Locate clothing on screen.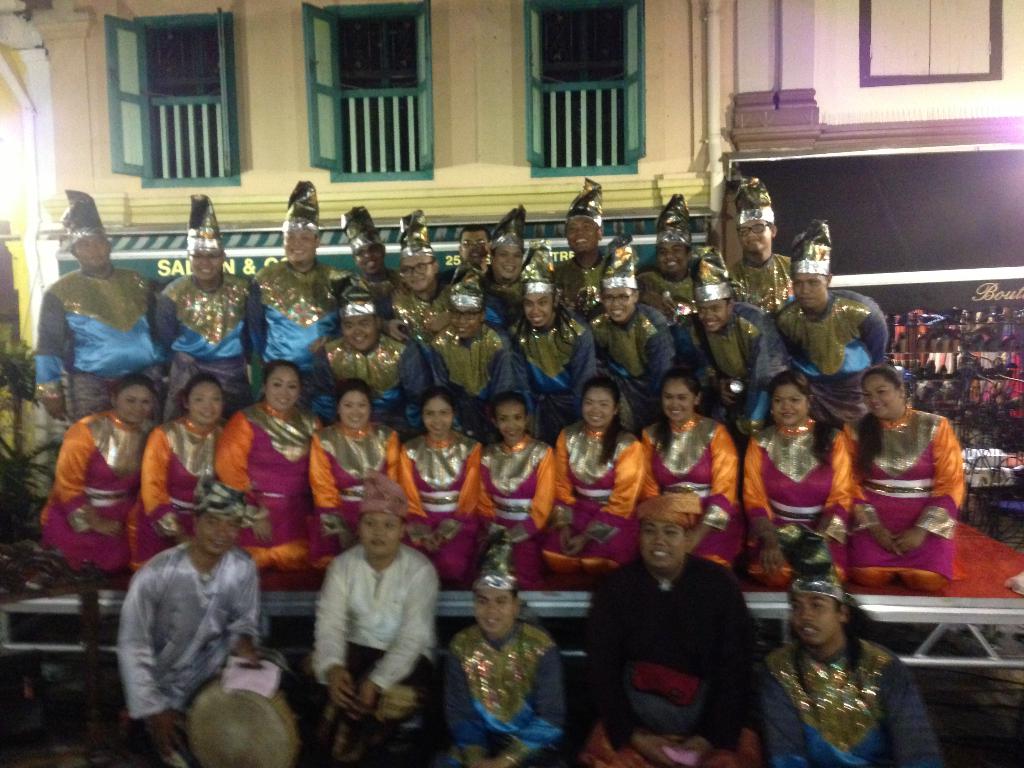
On screen at (430, 310, 516, 404).
